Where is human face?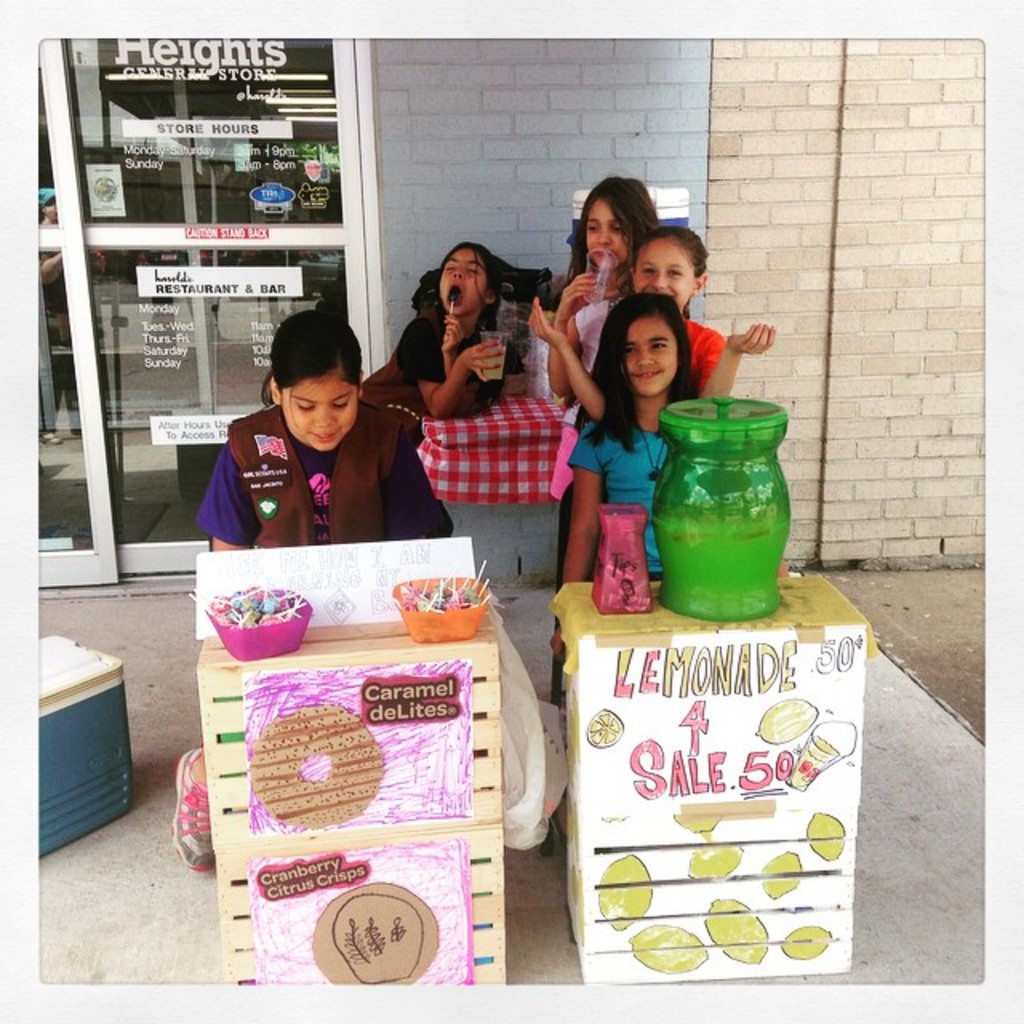
x1=285, y1=366, x2=358, y2=451.
